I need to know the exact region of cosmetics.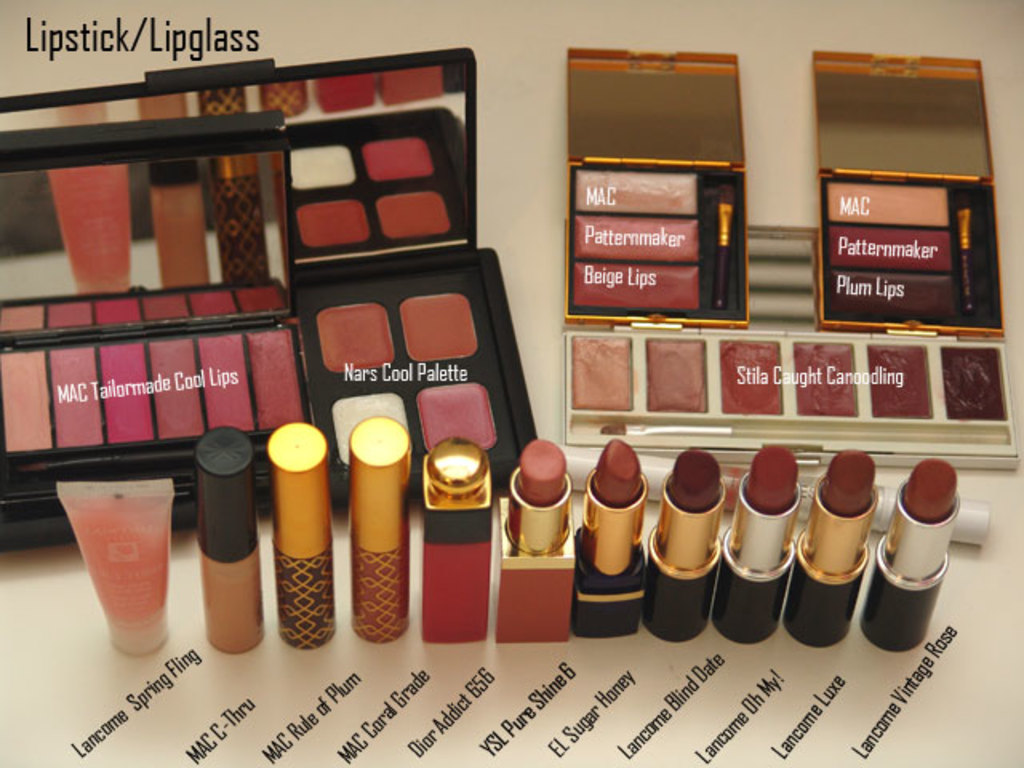
Region: crop(189, 416, 264, 654).
